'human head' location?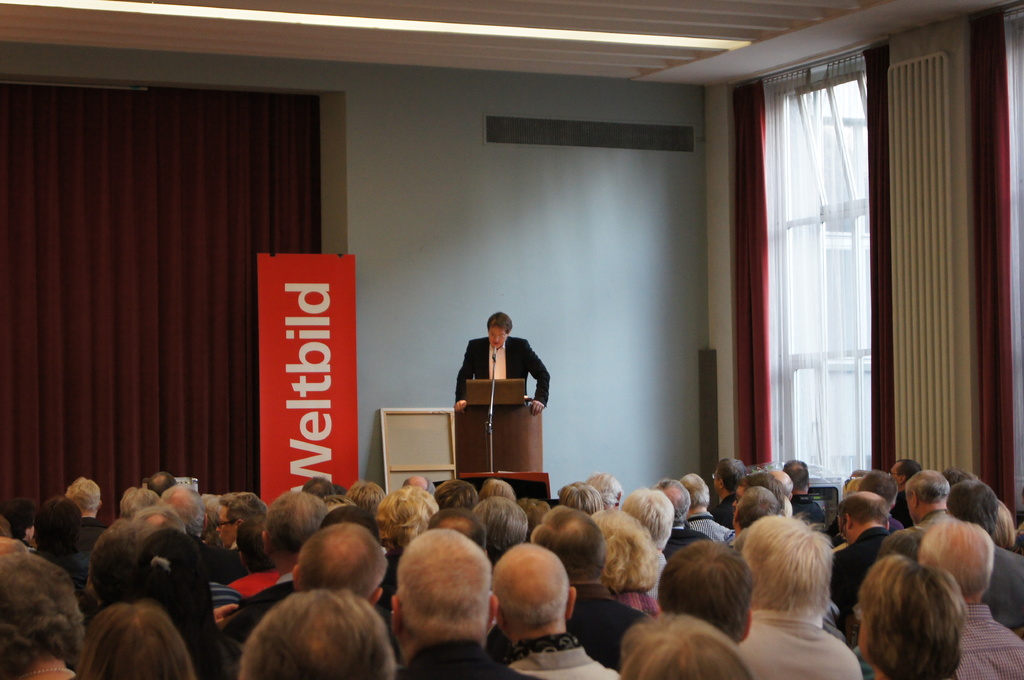
238, 587, 403, 679
